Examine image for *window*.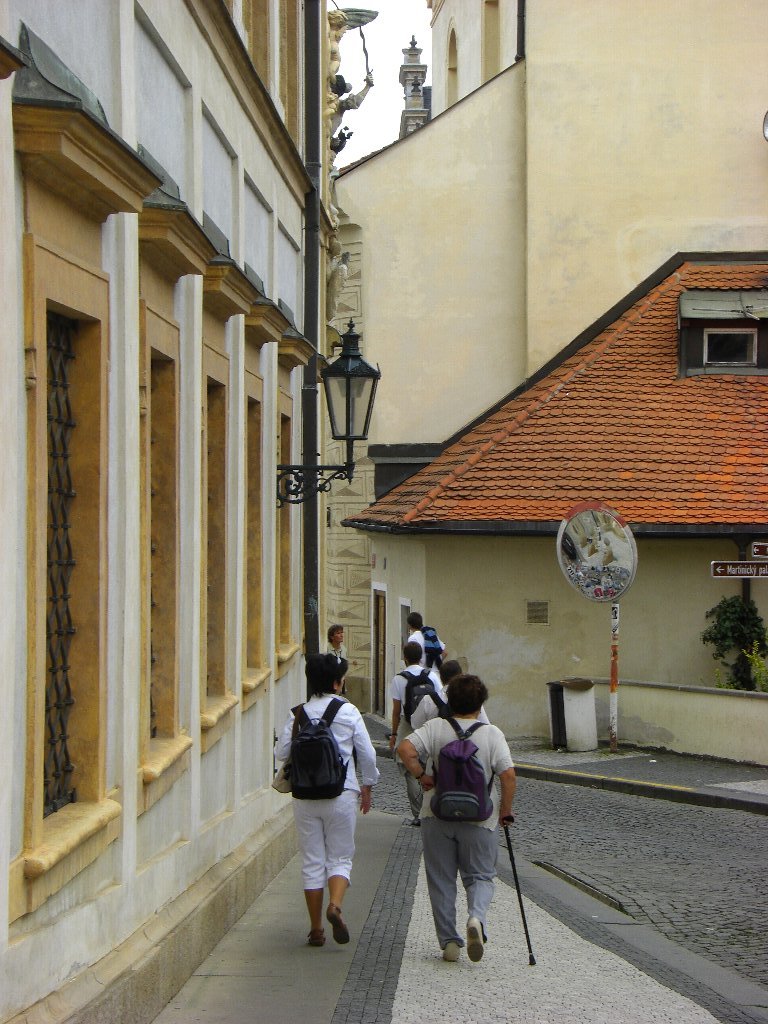
Examination result: {"left": 674, "top": 283, "right": 754, "bottom": 369}.
